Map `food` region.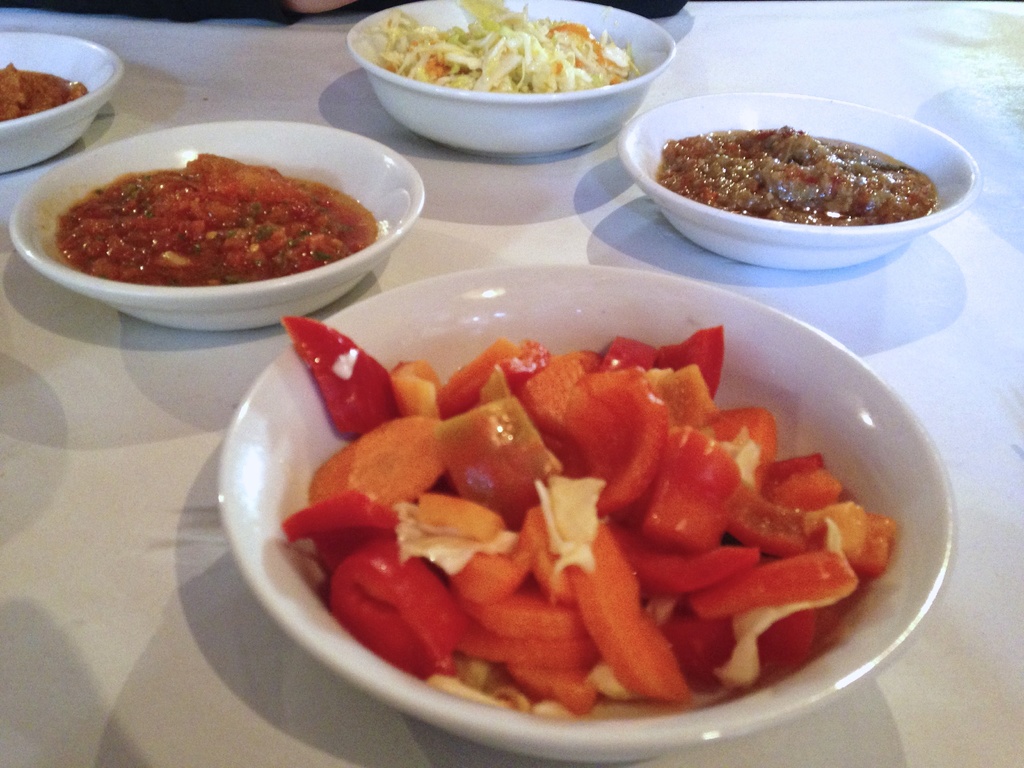
Mapped to (x1=662, y1=124, x2=940, y2=225).
